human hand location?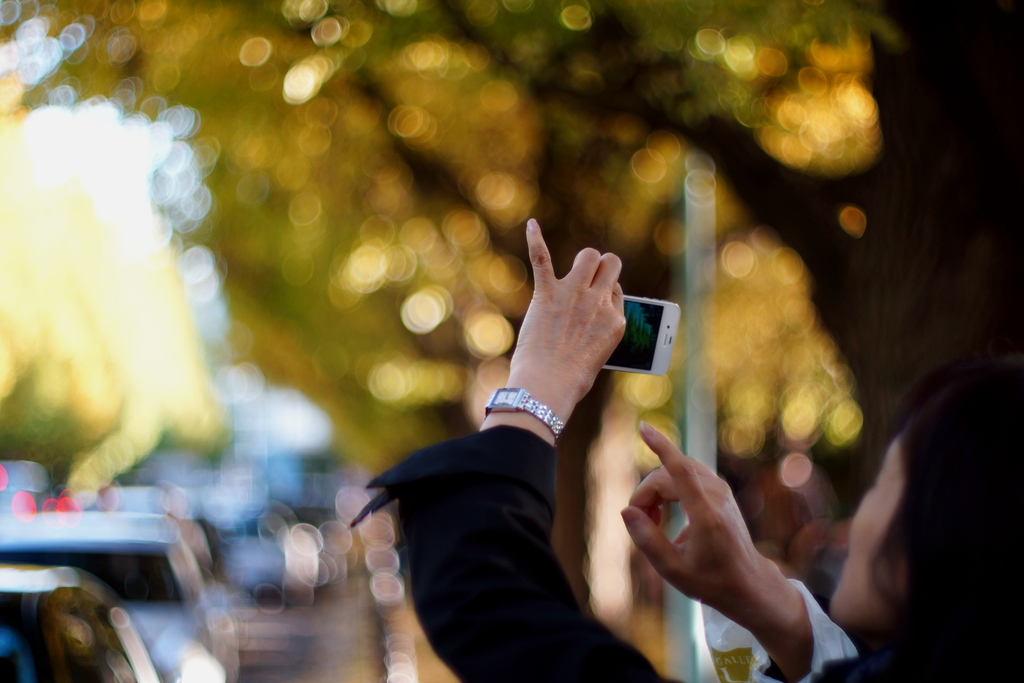
618,419,774,612
